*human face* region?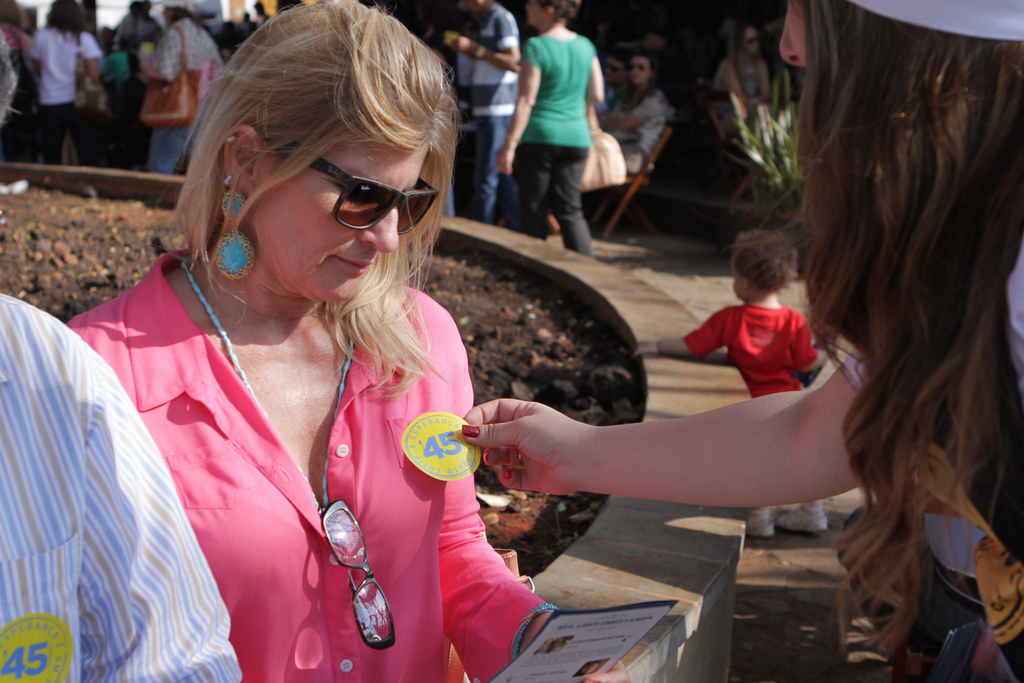
BBox(521, 0, 554, 33)
